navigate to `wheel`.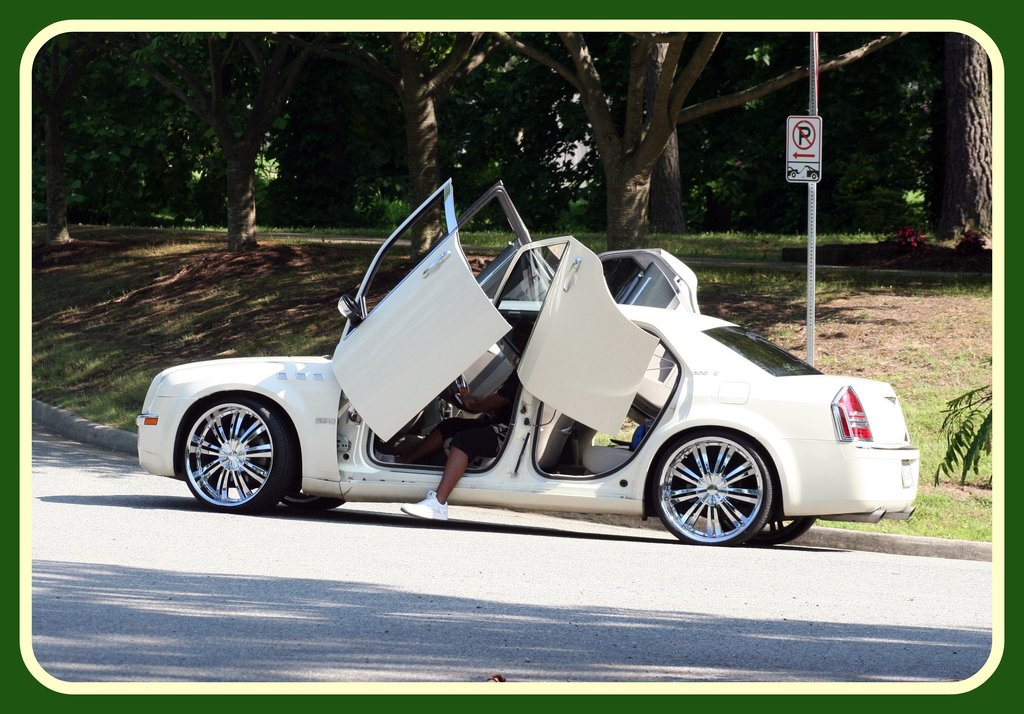
Navigation target: bbox=[743, 512, 817, 543].
